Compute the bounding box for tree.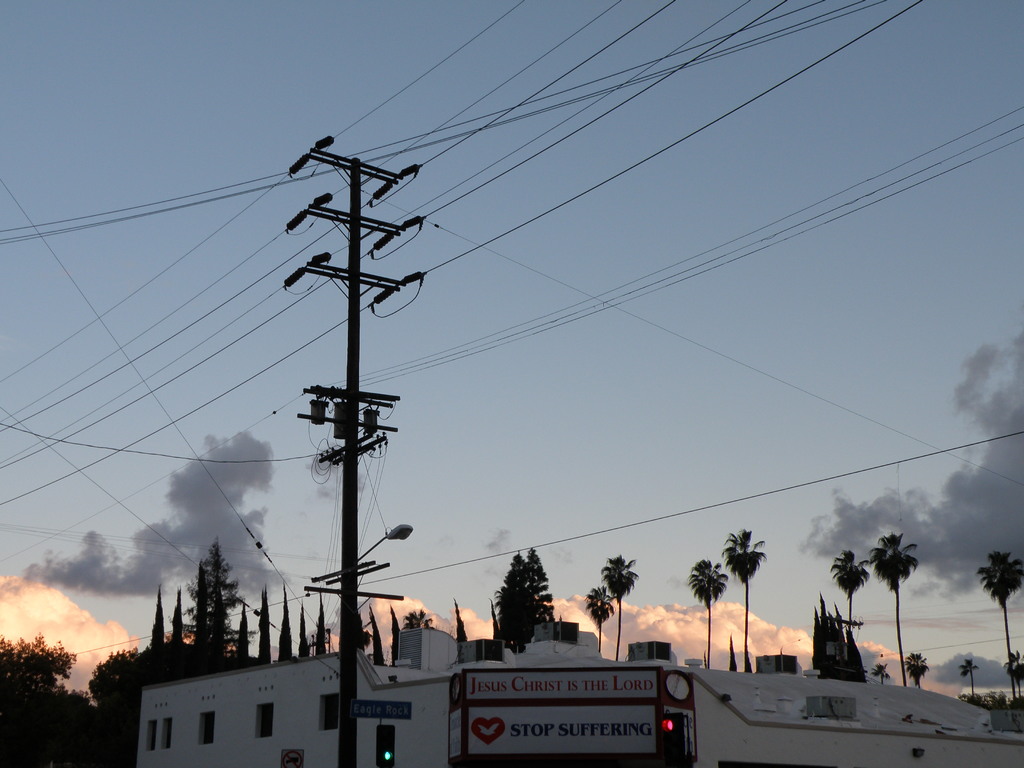
l=1004, t=650, r=1023, b=701.
